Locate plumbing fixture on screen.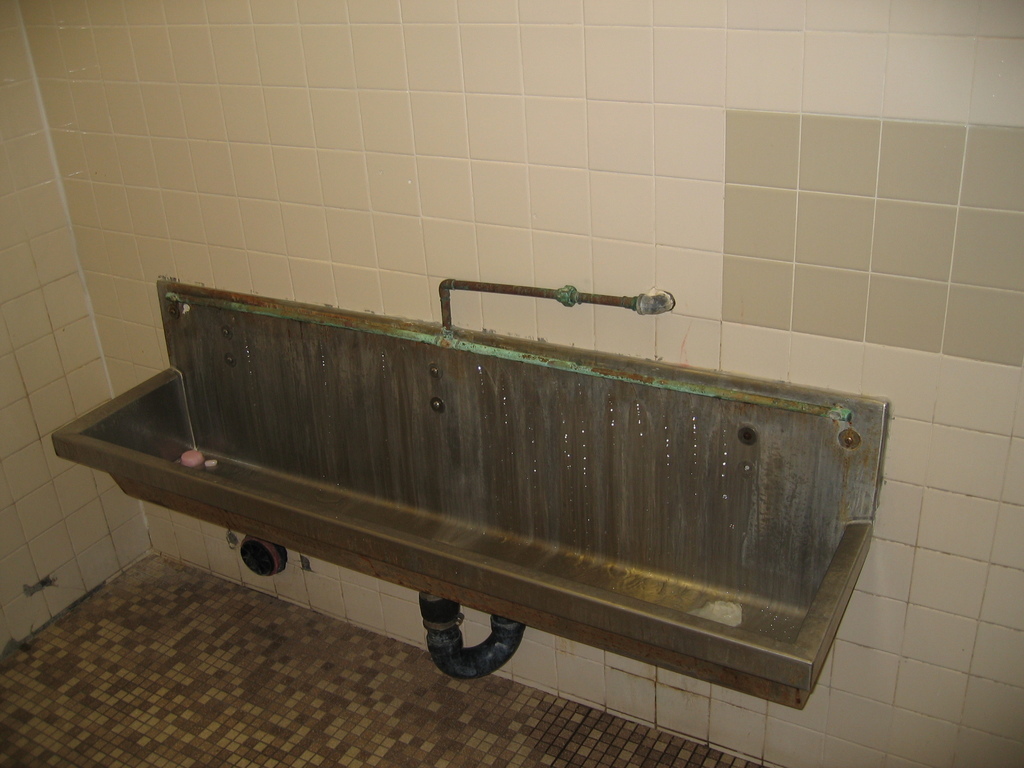
On screen at select_region(98, 203, 972, 739).
